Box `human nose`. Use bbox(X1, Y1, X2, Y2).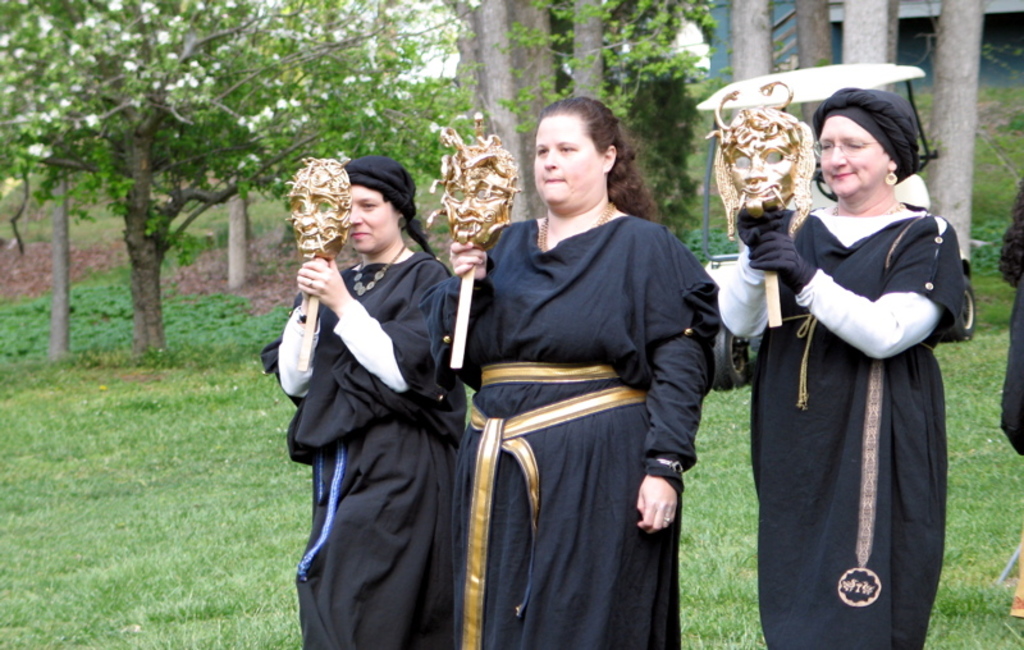
bbox(347, 207, 360, 226).
